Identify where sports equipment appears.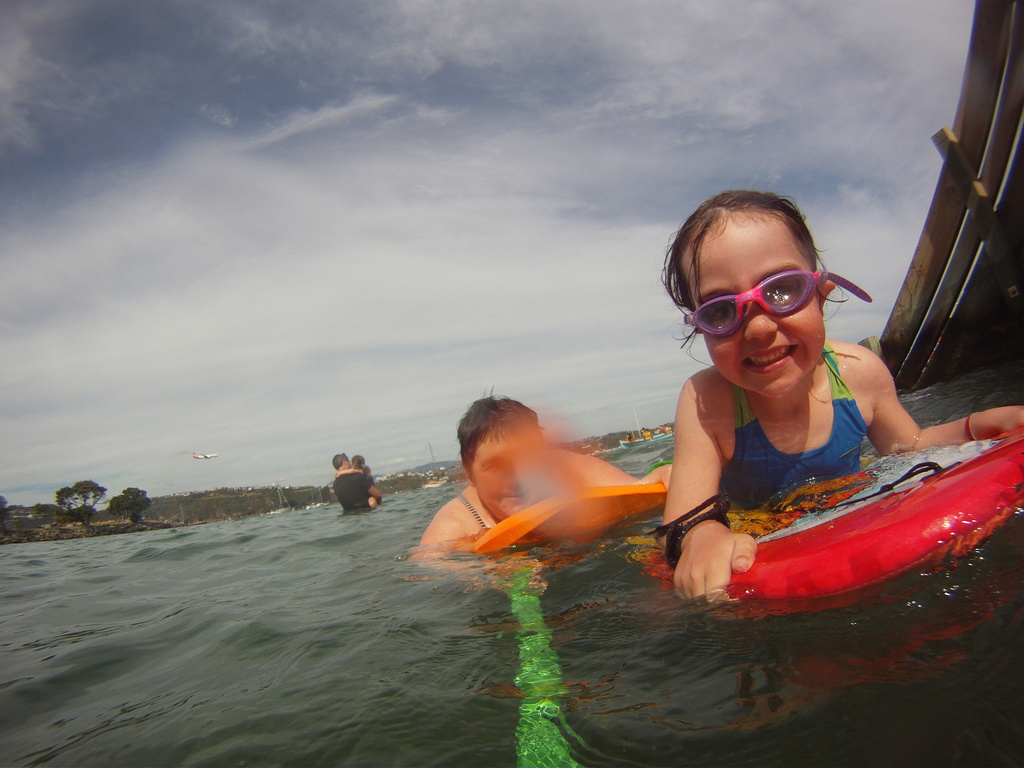
Appears at (x1=456, y1=485, x2=669, y2=549).
